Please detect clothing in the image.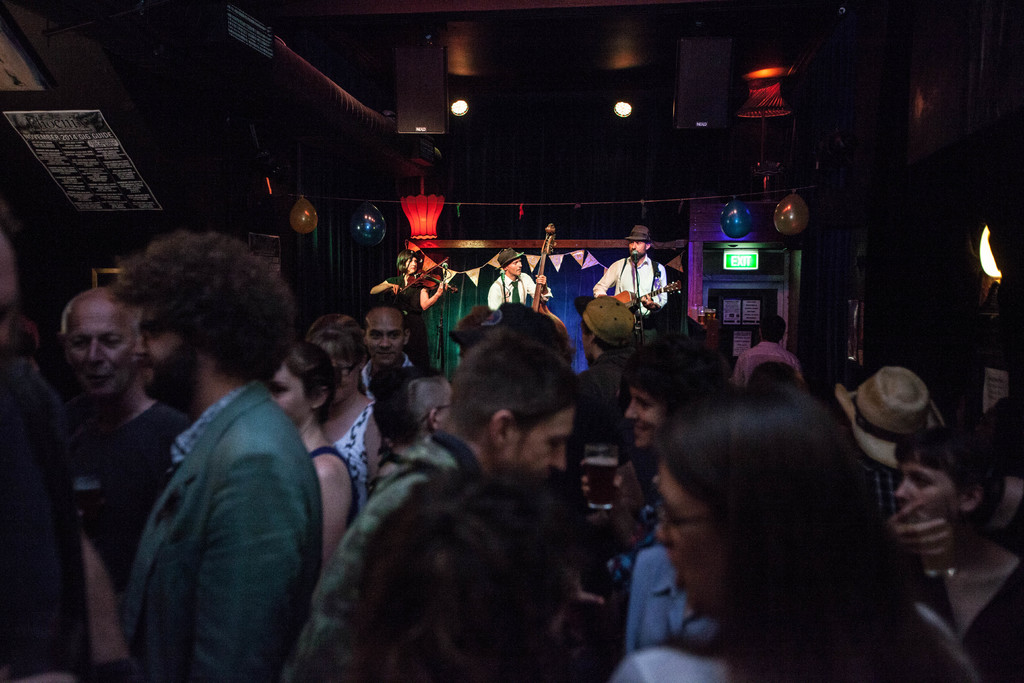
x1=627 y1=548 x2=698 y2=655.
